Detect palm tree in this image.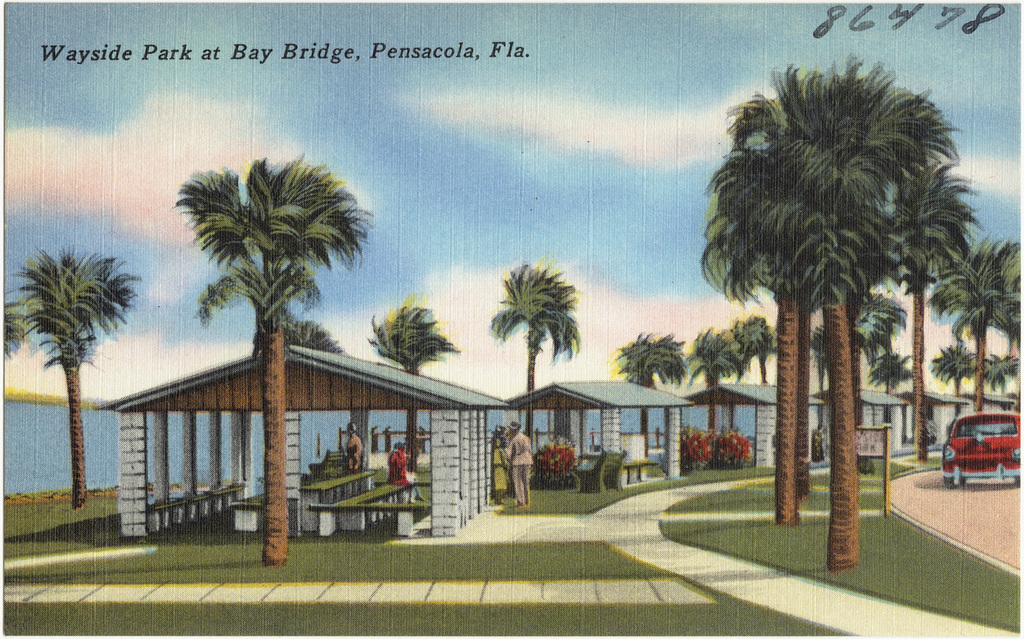
Detection: left=606, top=330, right=688, bottom=455.
